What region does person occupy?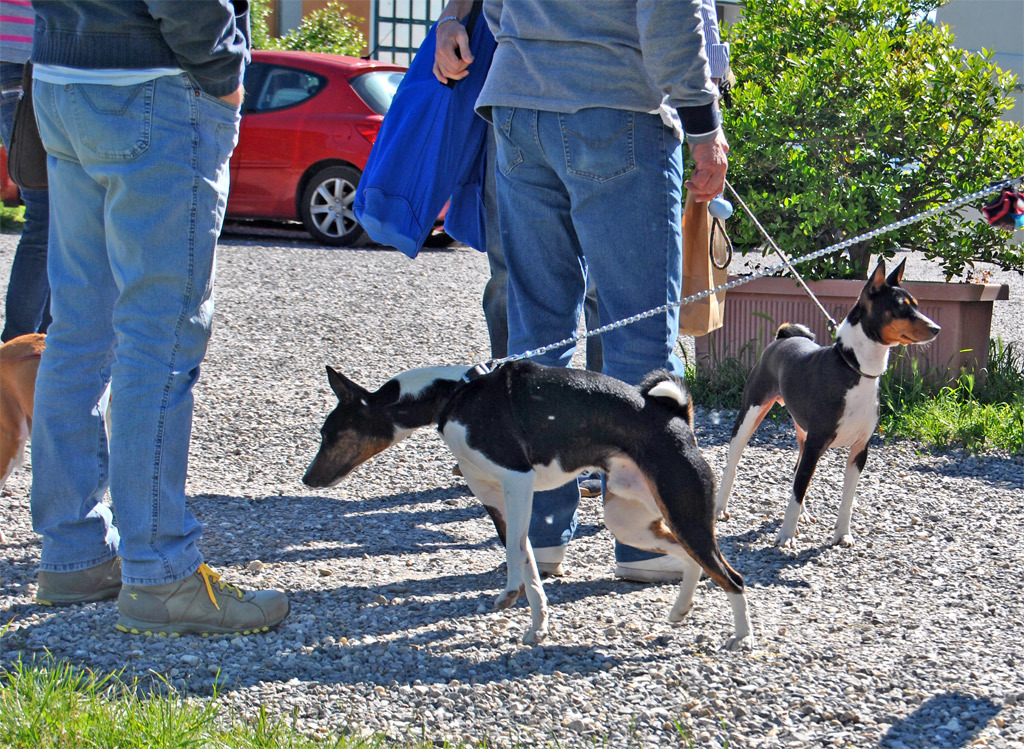
<bbox>28, 0, 297, 645</bbox>.
